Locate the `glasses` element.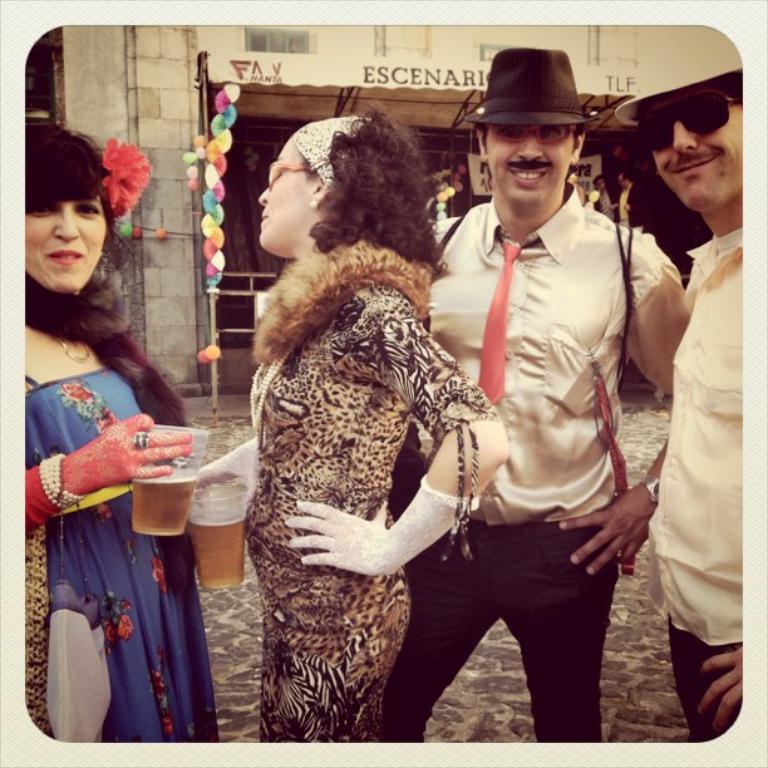
Element bbox: x1=493, y1=128, x2=576, y2=143.
